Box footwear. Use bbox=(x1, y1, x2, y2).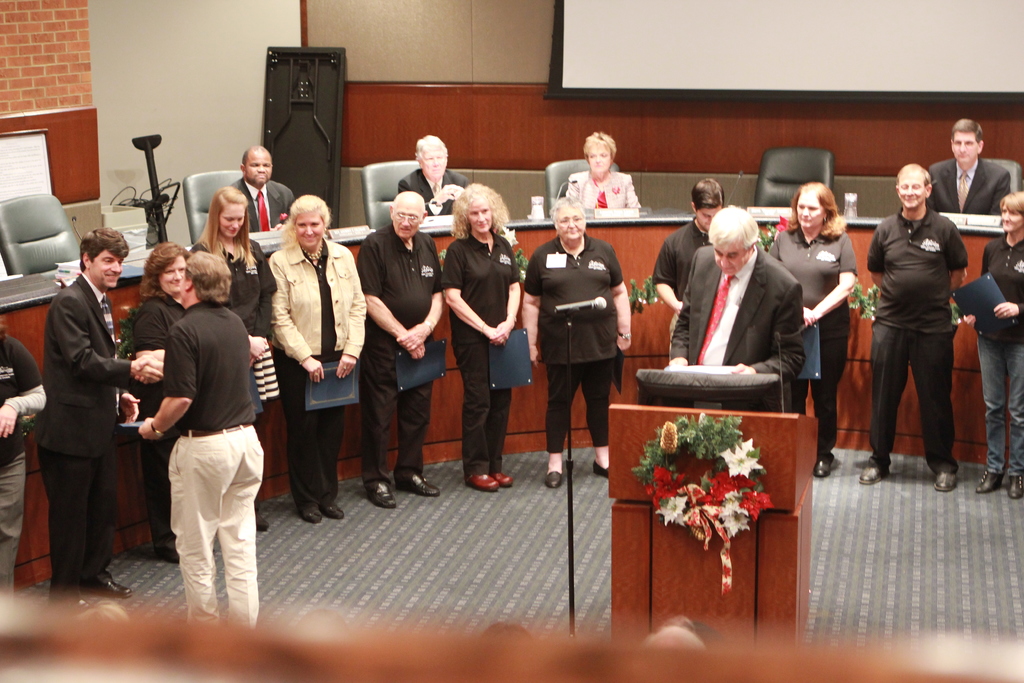
bbox=(96, 577, 132, 599).
